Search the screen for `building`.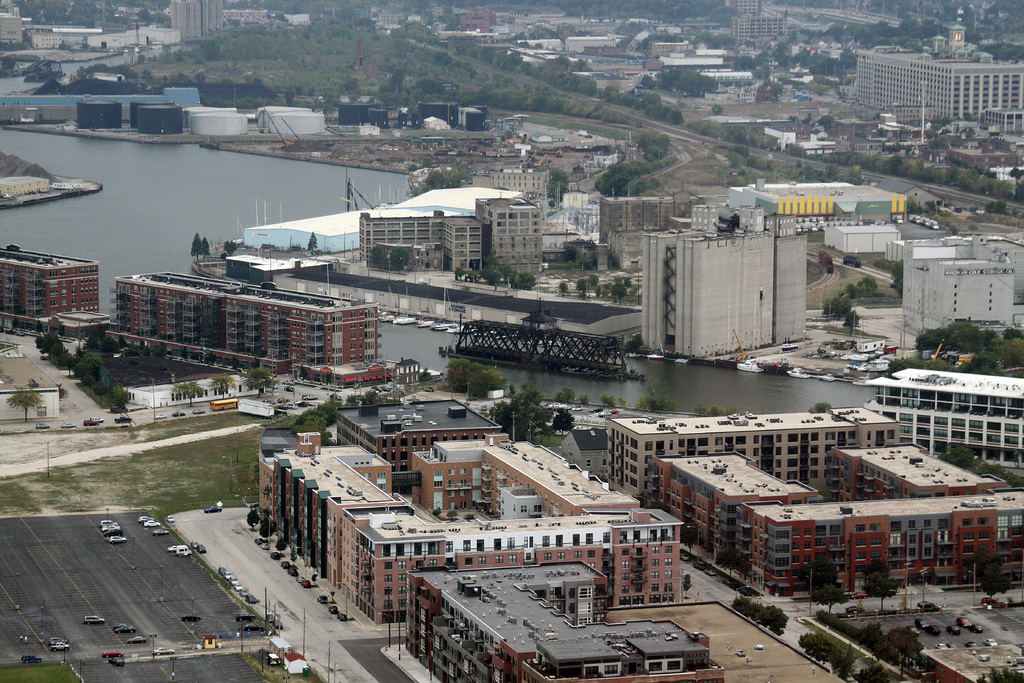
Found at pyautogui.locateOnScreen(643, 226, 806, 360).
